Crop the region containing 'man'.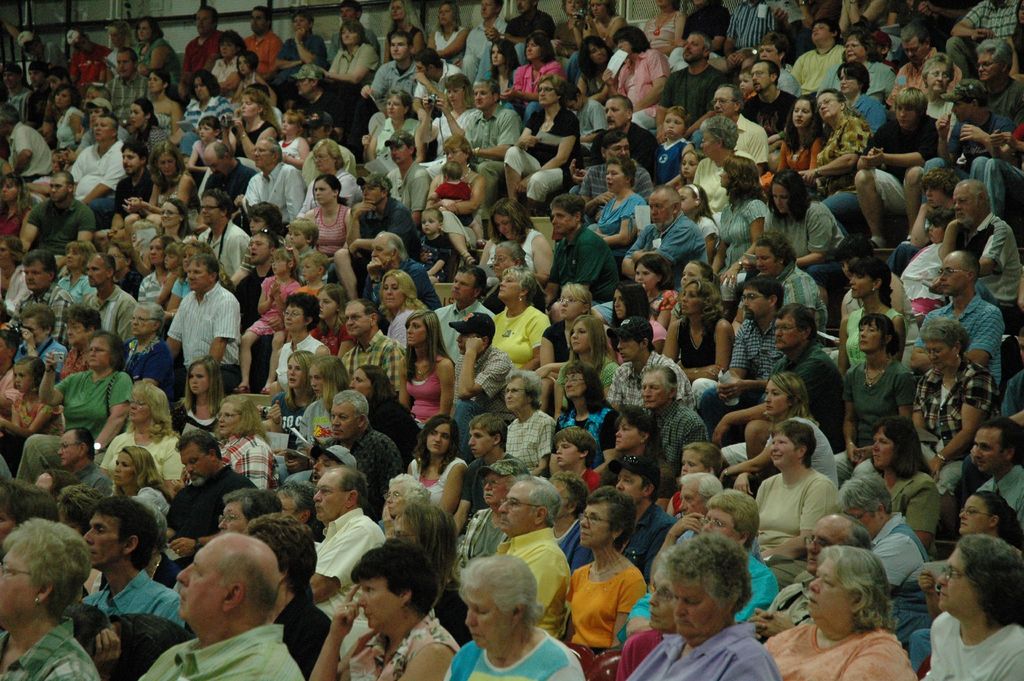
Crop region: (934,180,1023,307).
